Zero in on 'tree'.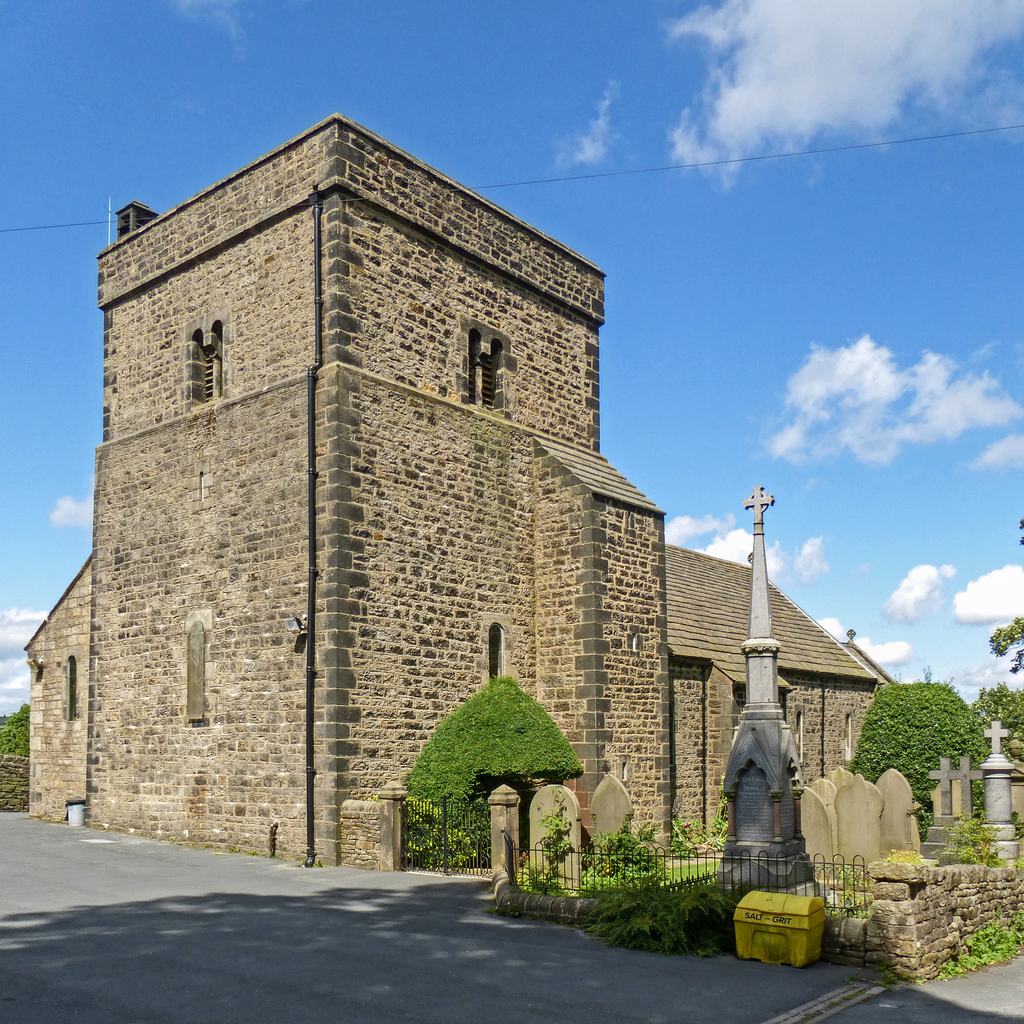
Zeroed in: (left=403, top=679, right=585, bottom=879).
